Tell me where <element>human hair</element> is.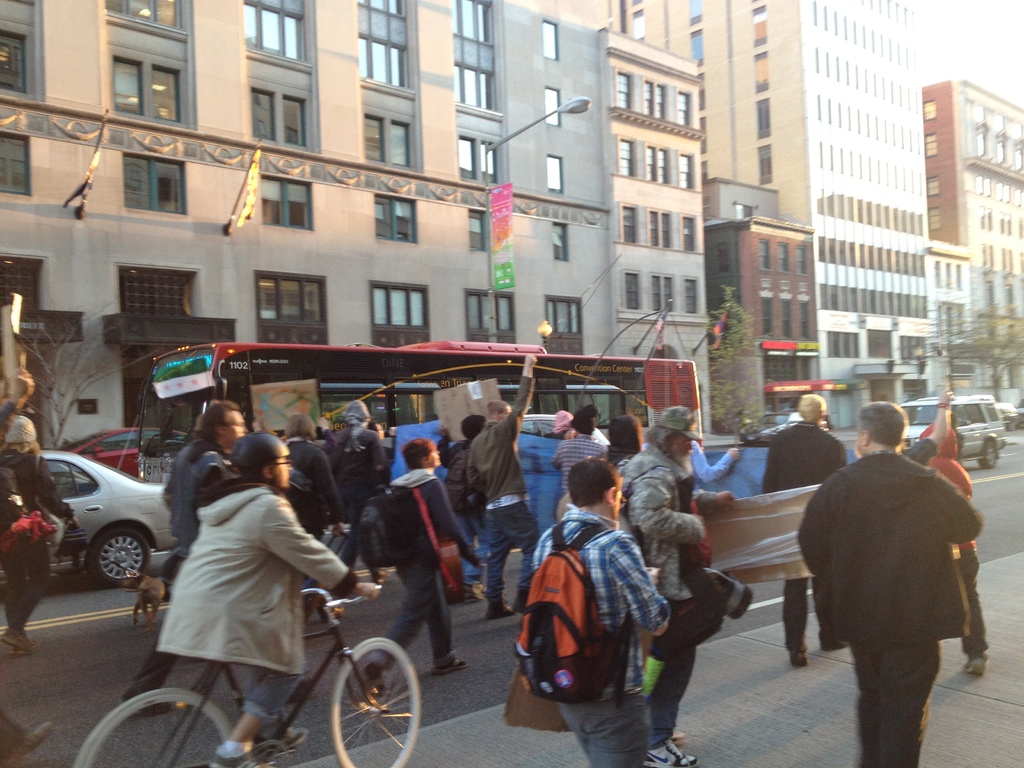
<element>human hair</element> is at <box>365,421,380,436</box>.
